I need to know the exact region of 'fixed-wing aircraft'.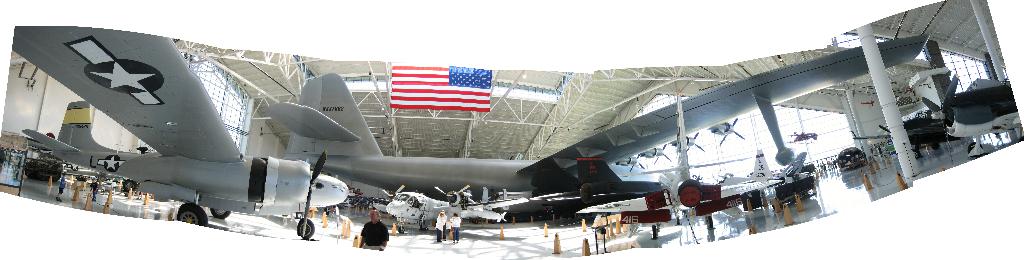
Region: (383, 185, 506, 236).
